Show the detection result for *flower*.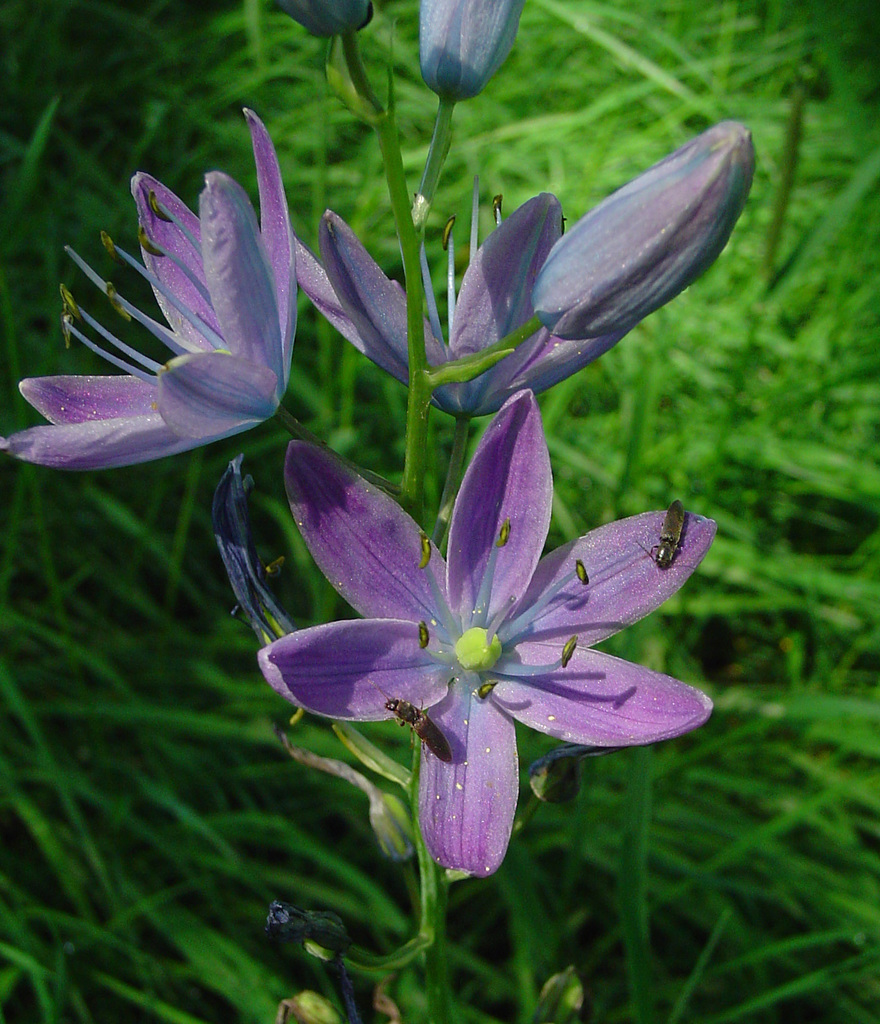
0/111/296/473.
